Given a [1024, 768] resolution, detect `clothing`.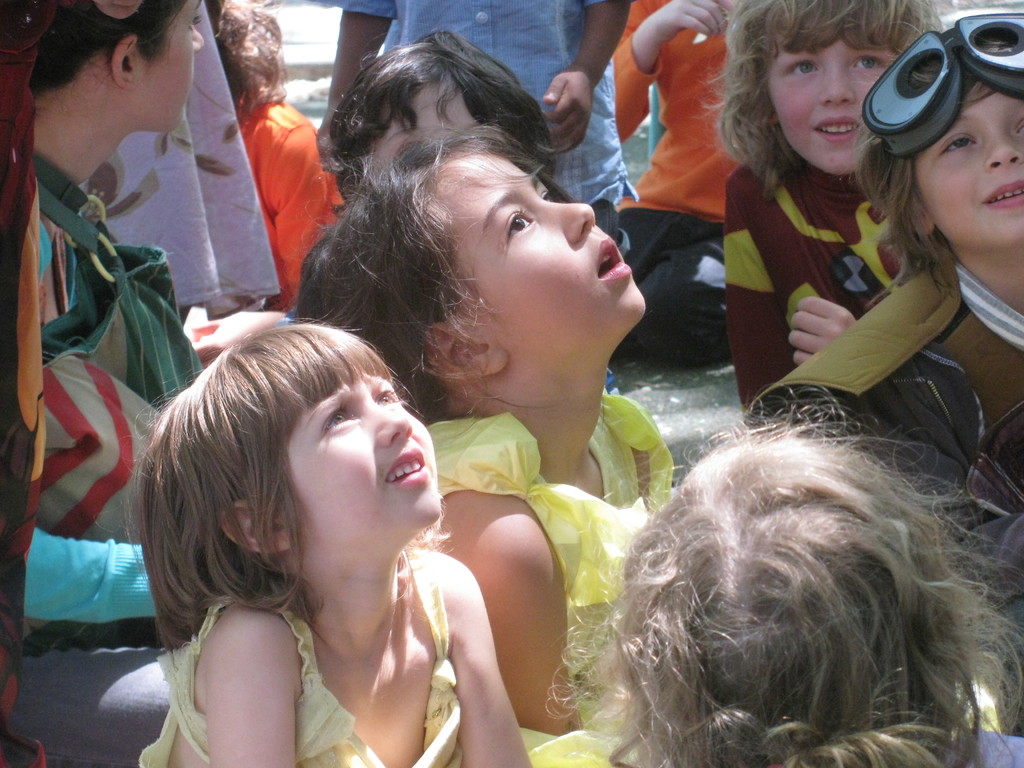
942:735:1023:767.
